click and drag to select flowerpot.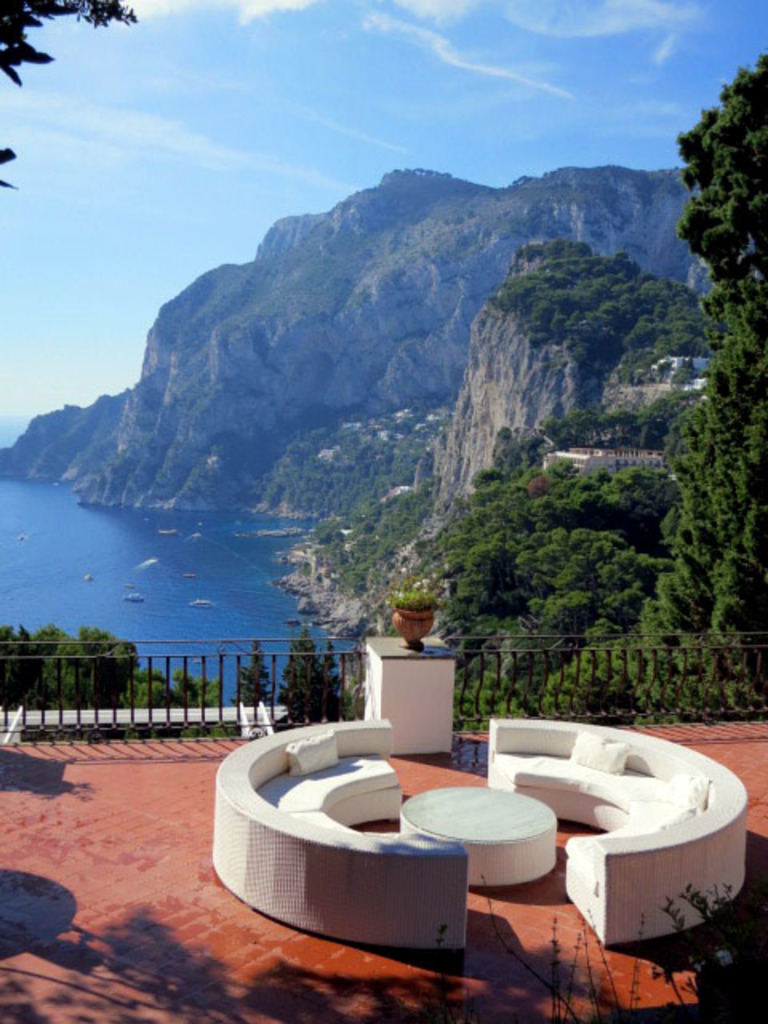
Selection: (382, 589, 458, 654).
